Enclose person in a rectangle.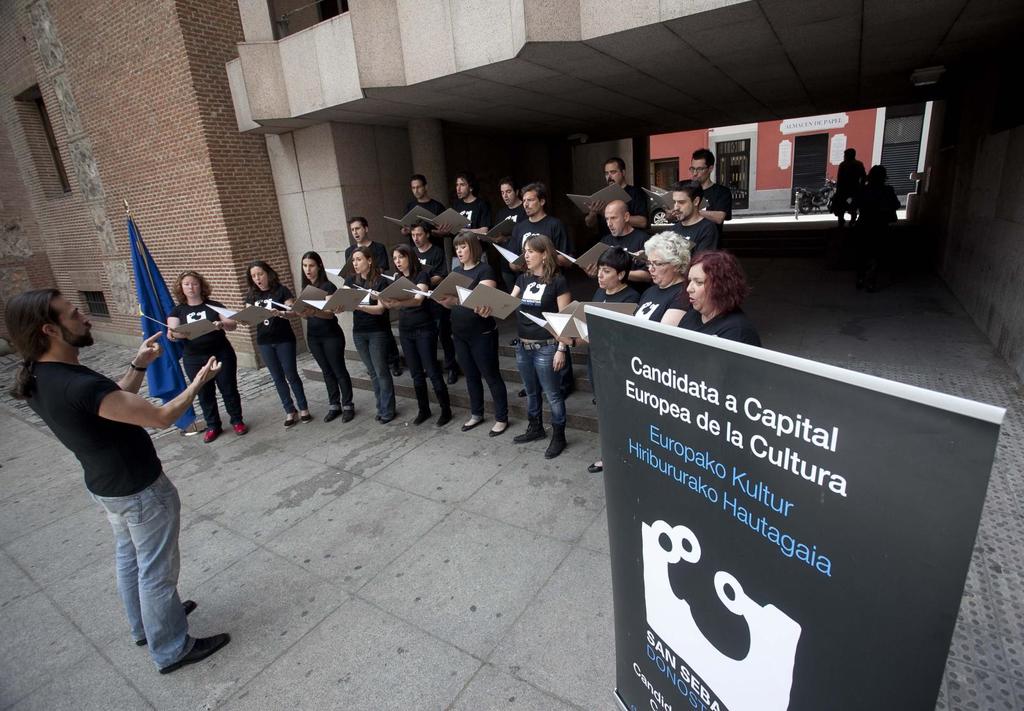
239, 259, 302, 430.
